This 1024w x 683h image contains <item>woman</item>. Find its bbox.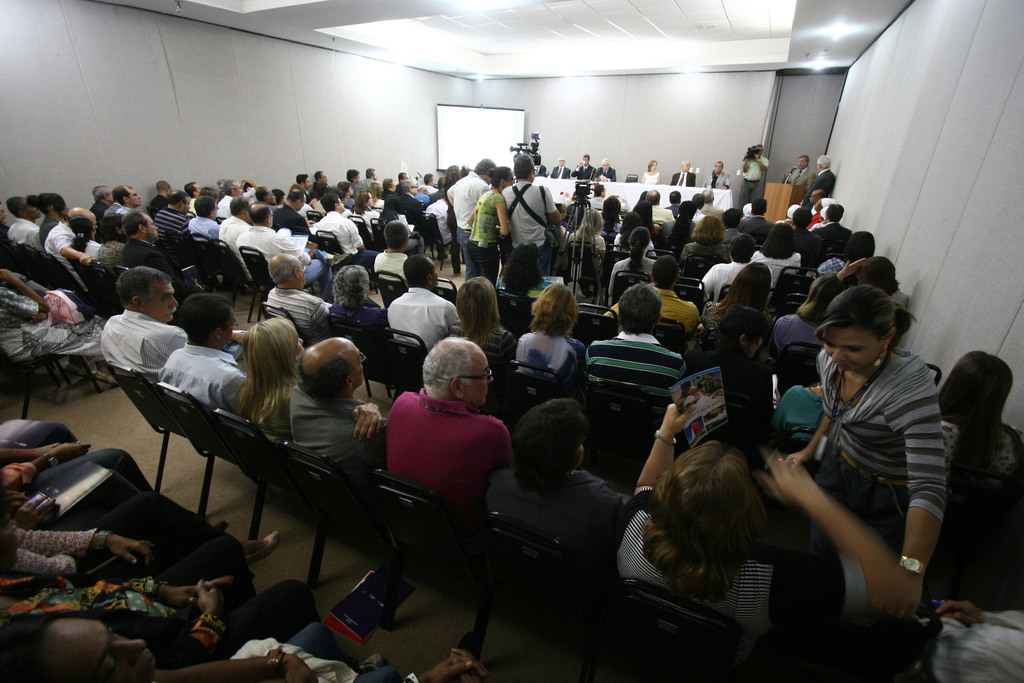
(369, 180, 388, 207).
